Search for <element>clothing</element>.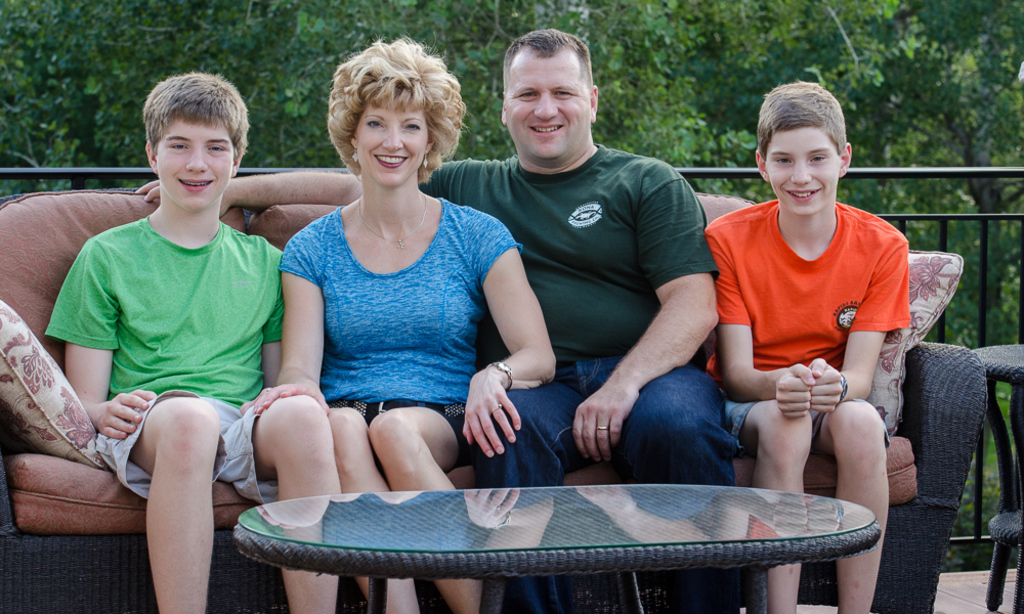
Found at x1=700, y1=190, x2=913, y2=450.
